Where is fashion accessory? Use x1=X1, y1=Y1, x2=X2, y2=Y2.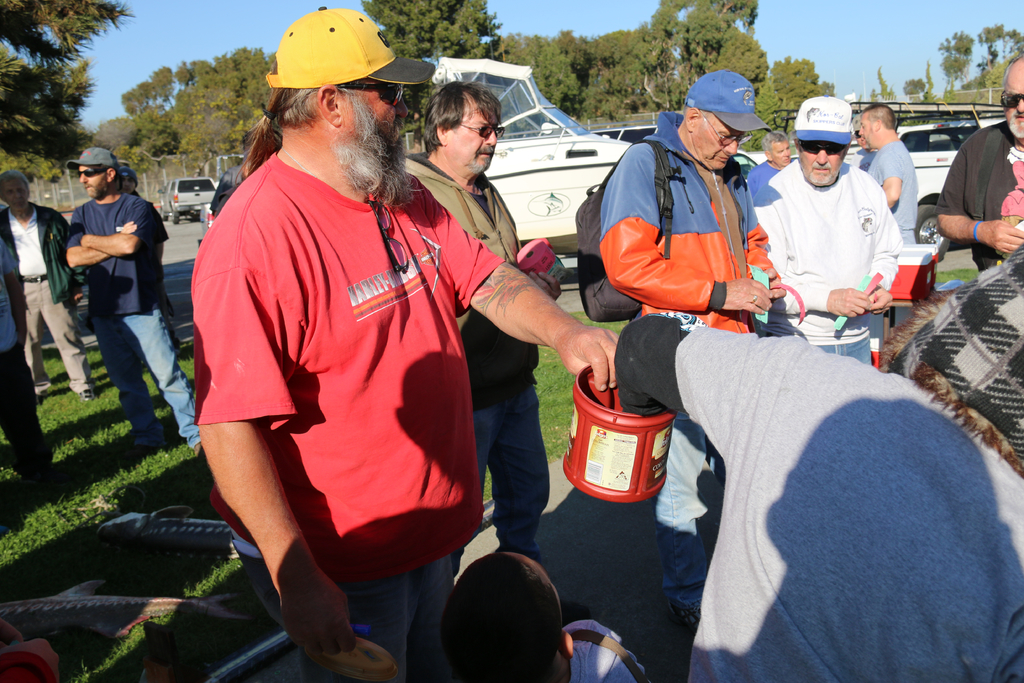
x1=797, y1=142, x2=850, y2=156.
